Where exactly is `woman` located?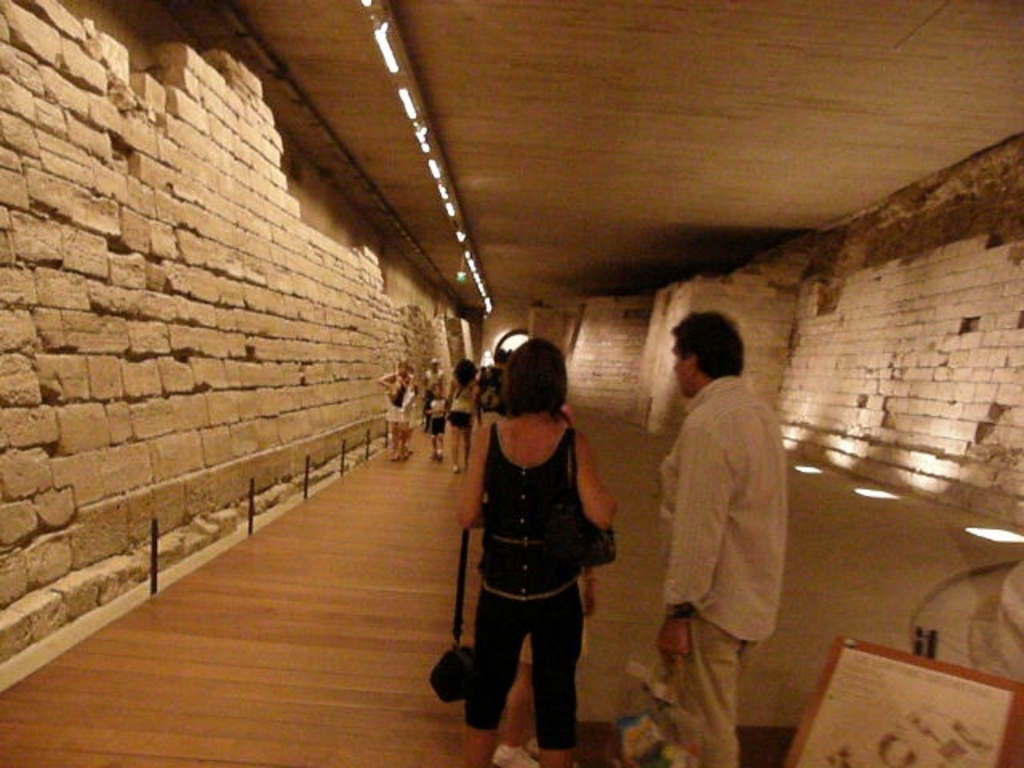
Its bounding box is box=[374, 354, 419, 461].
